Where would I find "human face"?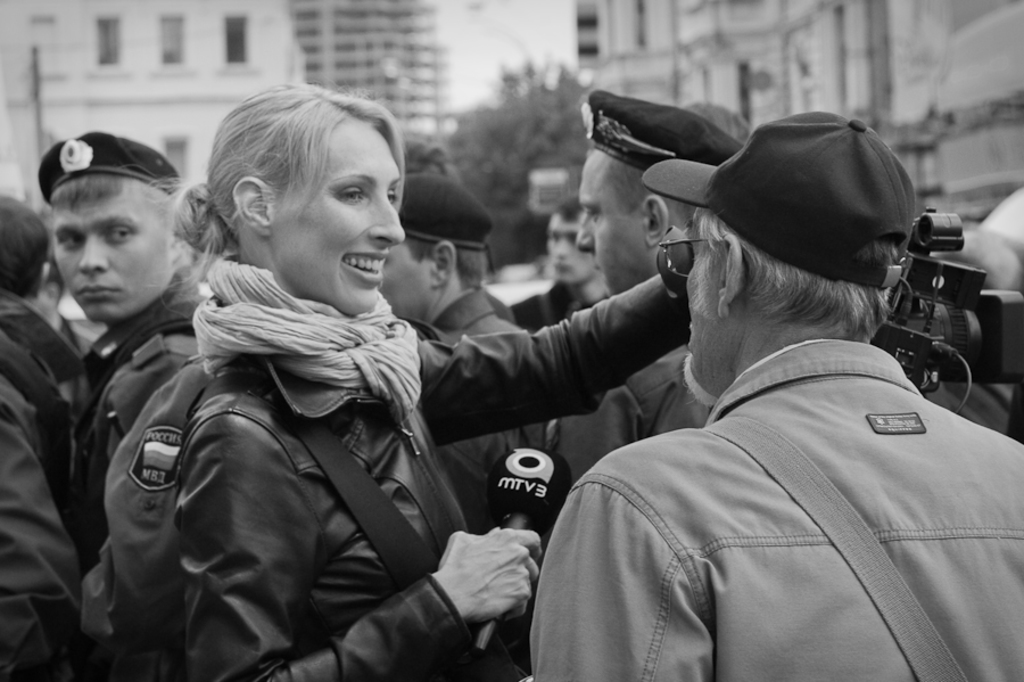
At bbox=[677, 212, 722, 406].
